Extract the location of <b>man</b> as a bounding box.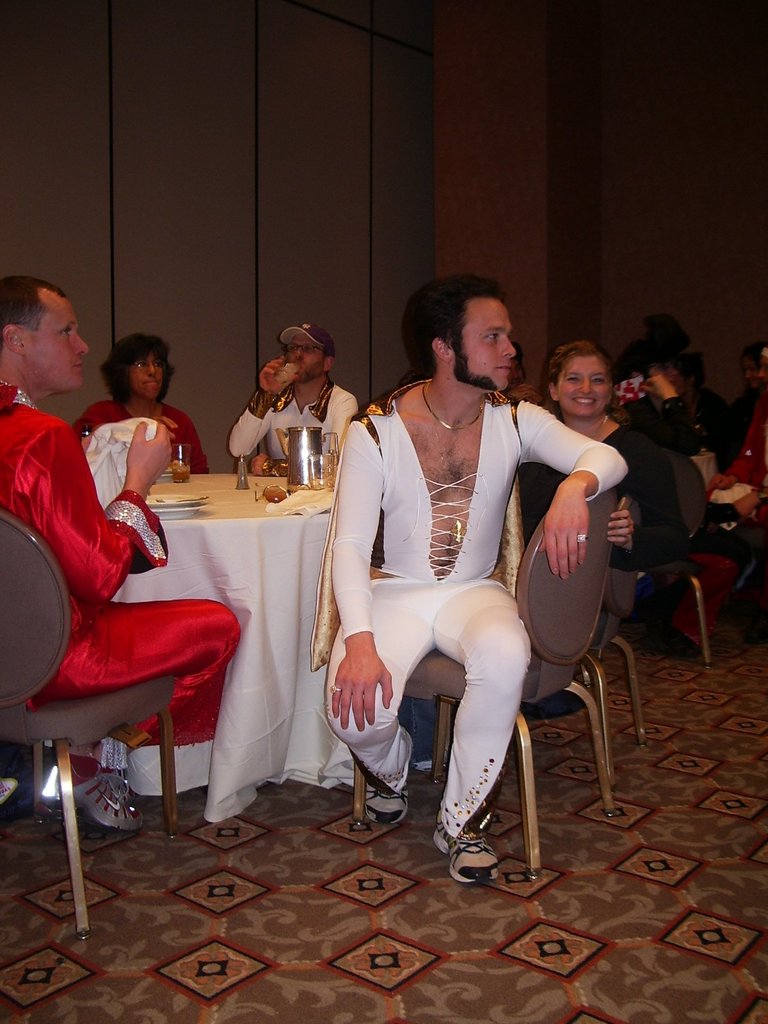
(x1=219, y1=326, x2=359, y2=480).
